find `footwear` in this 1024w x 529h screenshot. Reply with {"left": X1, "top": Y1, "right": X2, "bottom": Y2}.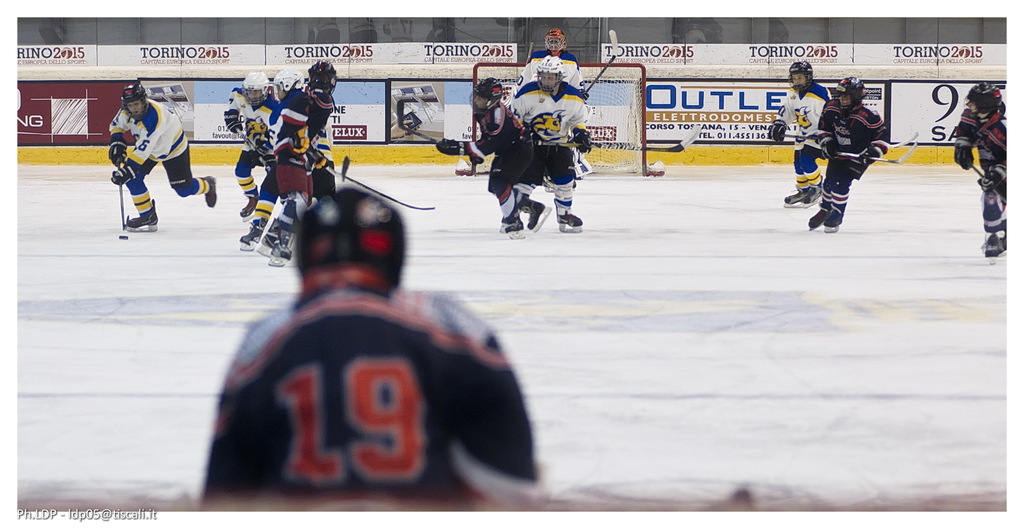
{"left": 982, "top": 229, "right": 1007, "bottom": 252}.
